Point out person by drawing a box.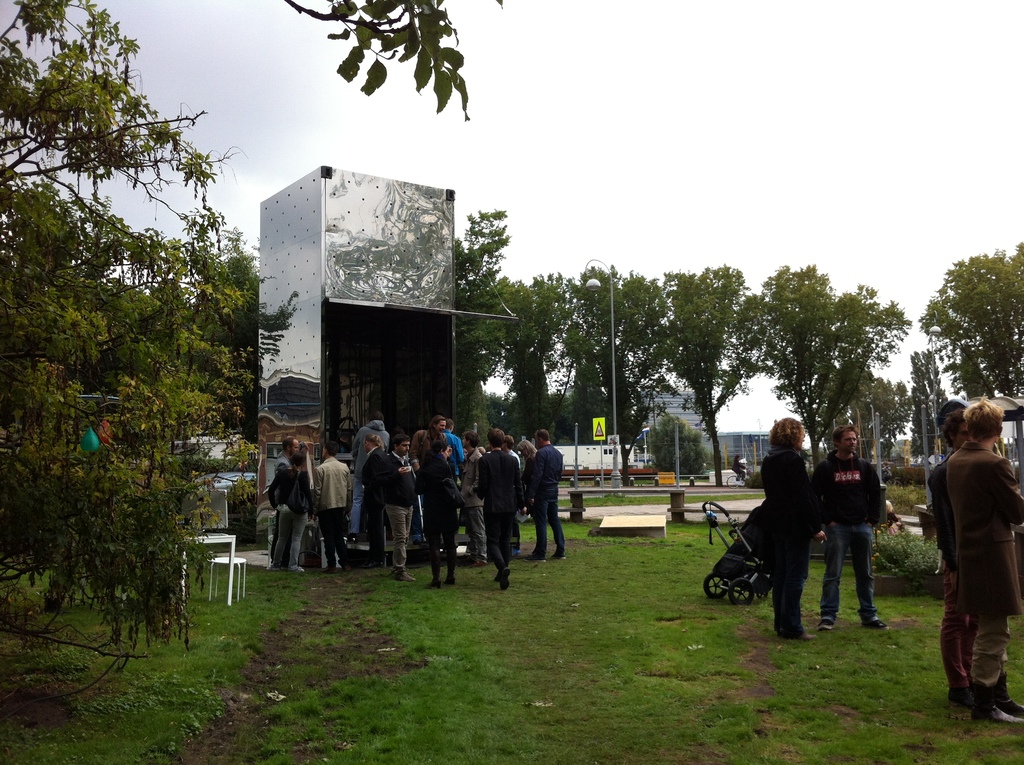
BBox(730, 454, 747, 481).
